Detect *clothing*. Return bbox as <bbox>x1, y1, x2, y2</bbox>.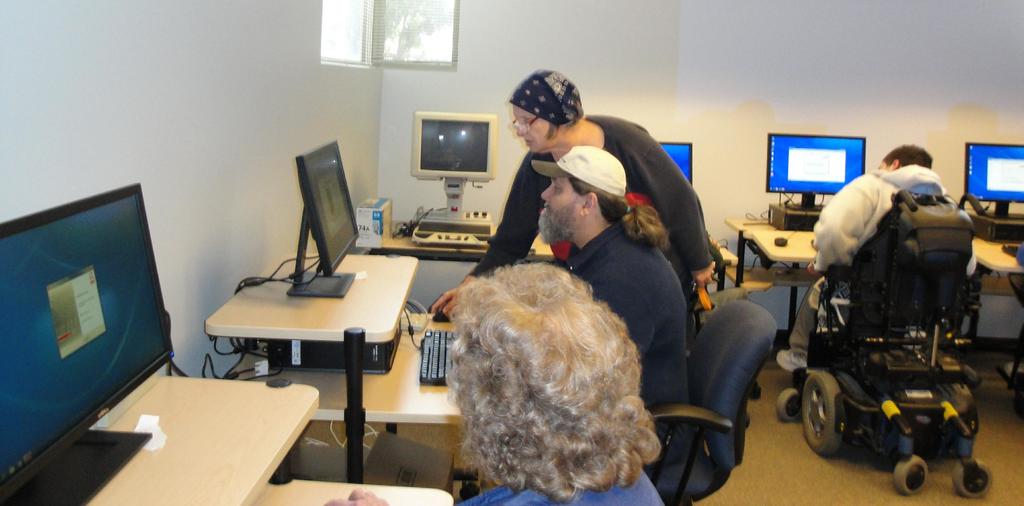
<bbox>452, 454, 661, 505</bbox>.
